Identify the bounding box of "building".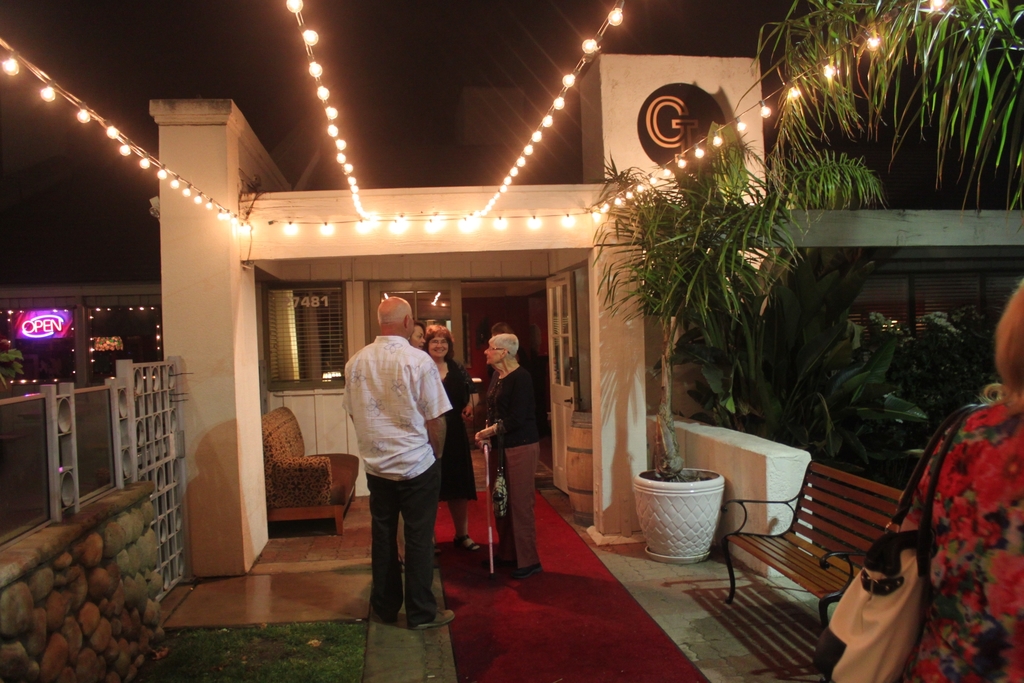
<bbox>0, 55, 1023, 682</bbox>.
